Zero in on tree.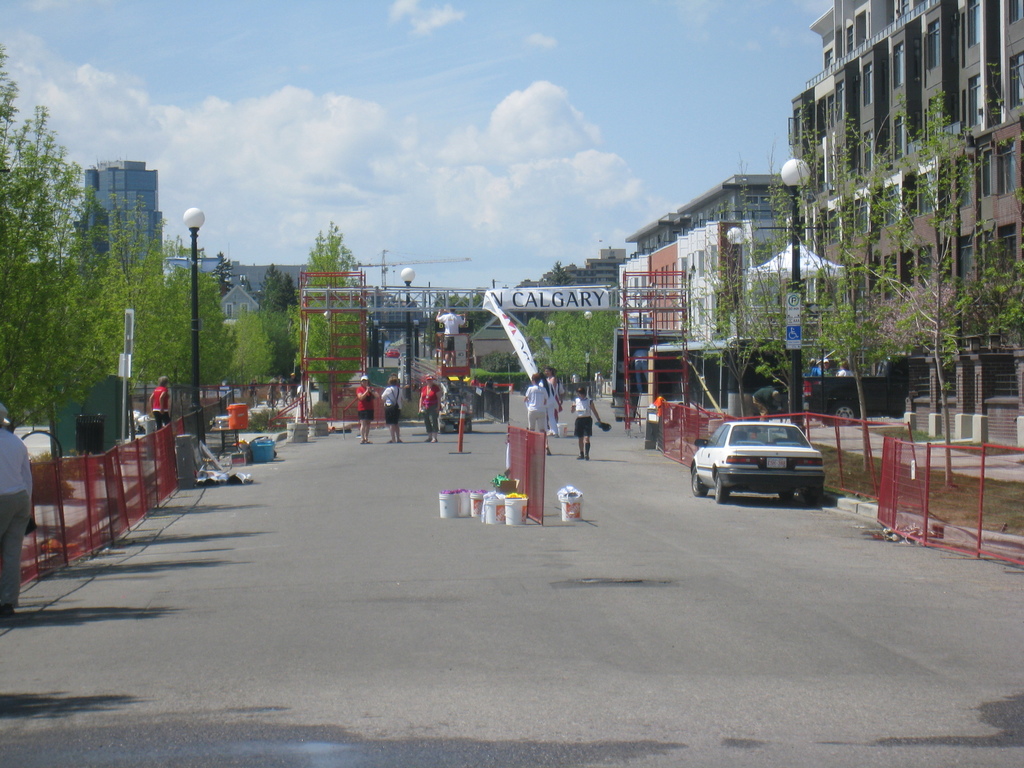
Zeroed in: (3, 104, 110, 424).
